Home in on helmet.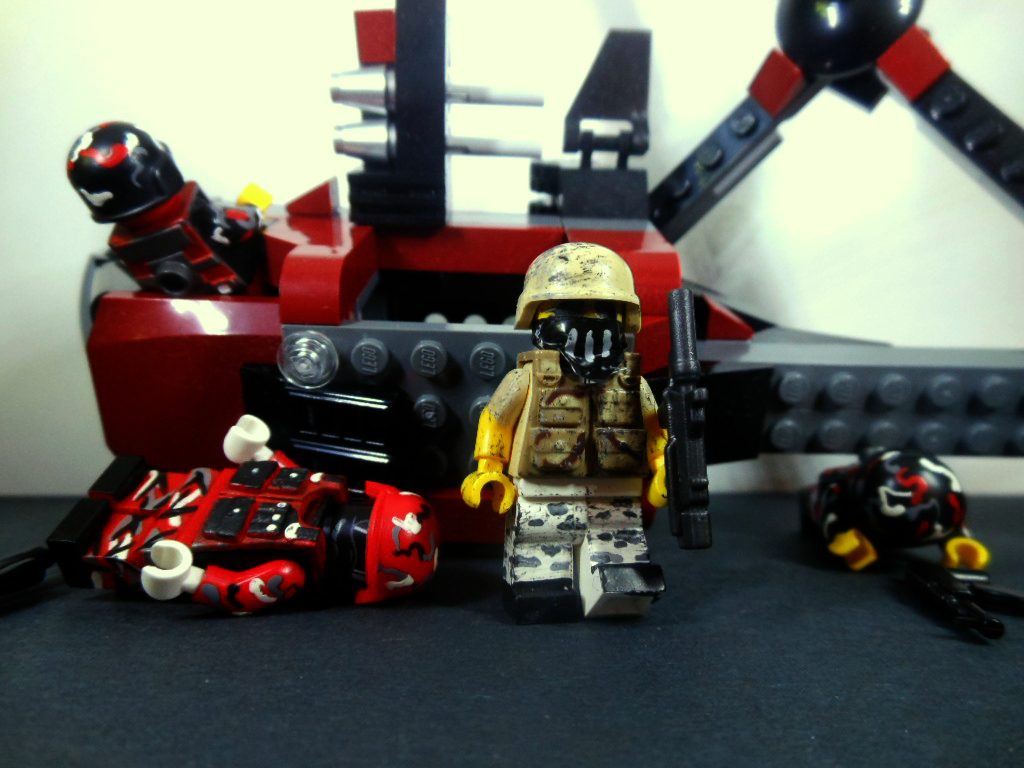
Homed in at (793,449,978,555).
